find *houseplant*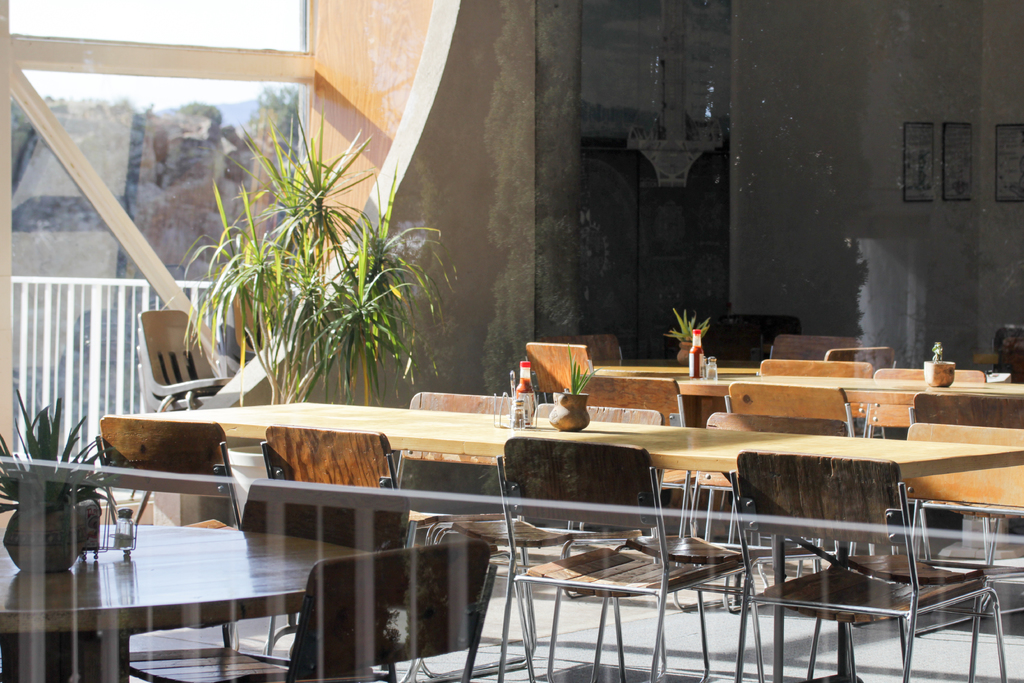
bbox=(919, 340, 960, 386)
